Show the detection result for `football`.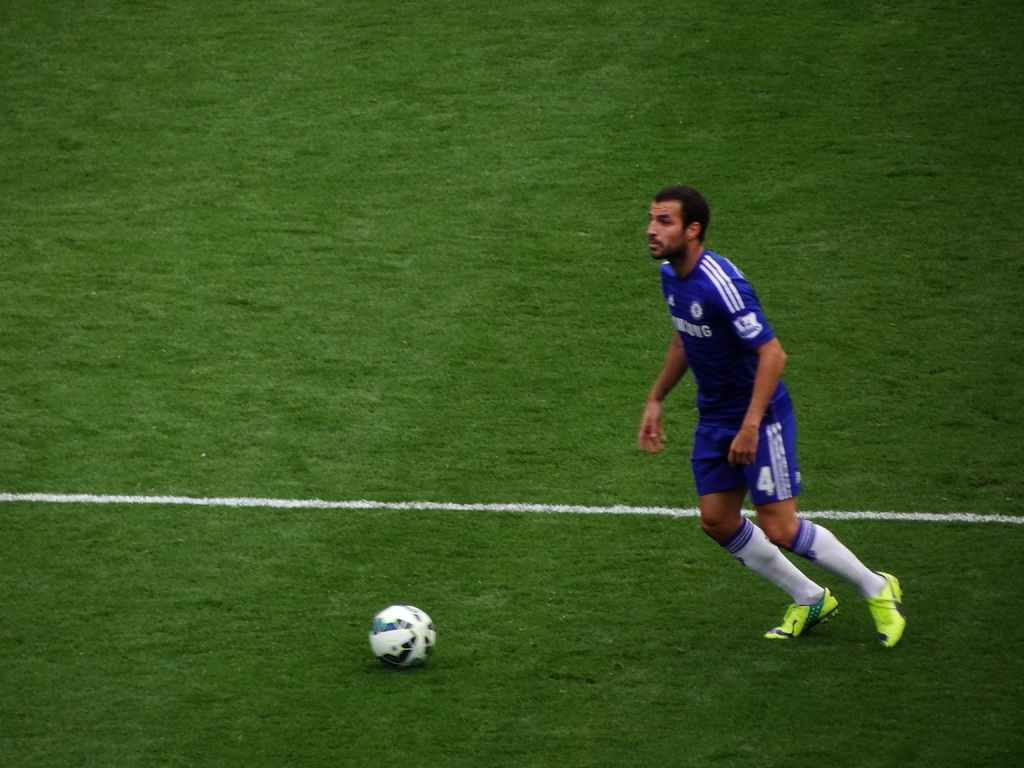
bbox=[368, 603, 438, 669].
